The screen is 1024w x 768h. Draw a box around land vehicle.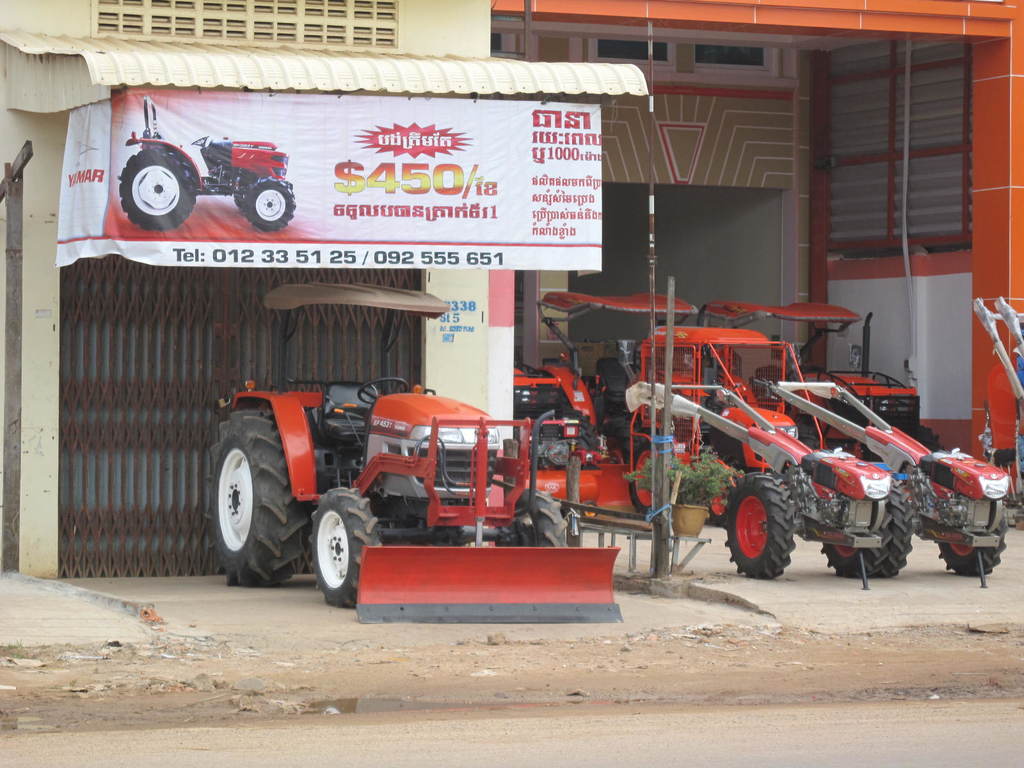
{"x1": 623, "y1": 326, "x2": 911, "y2": 584}.
